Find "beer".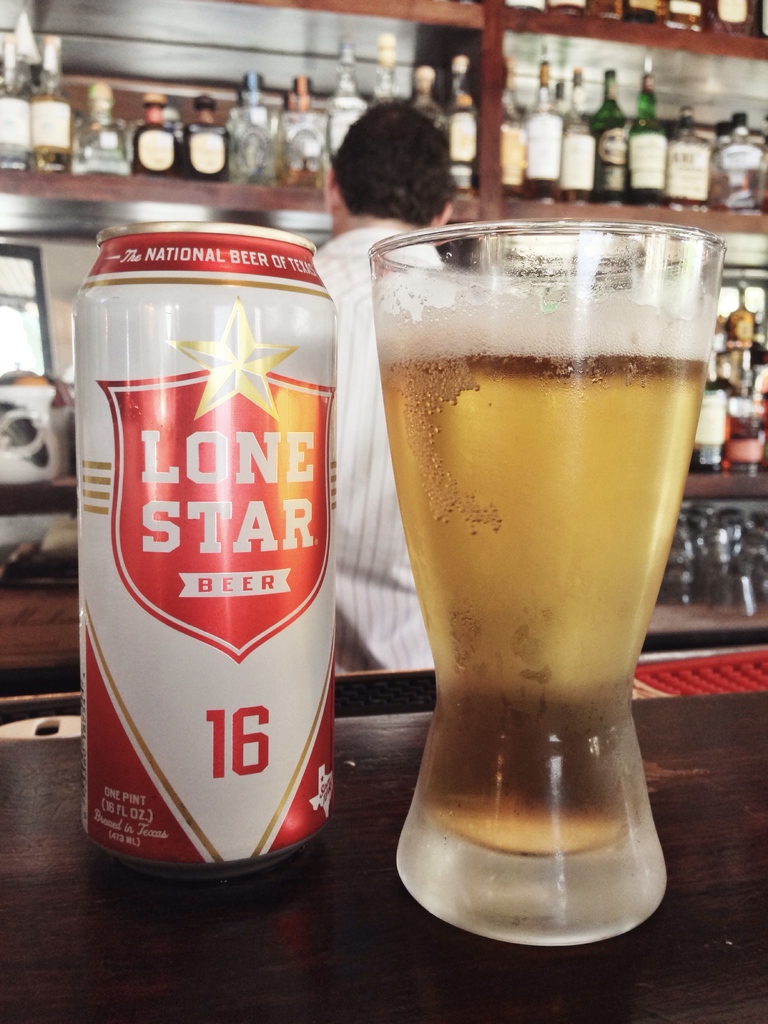
{"x1": 74, "y1": 227, "x2": 337, "y2": 892}.
